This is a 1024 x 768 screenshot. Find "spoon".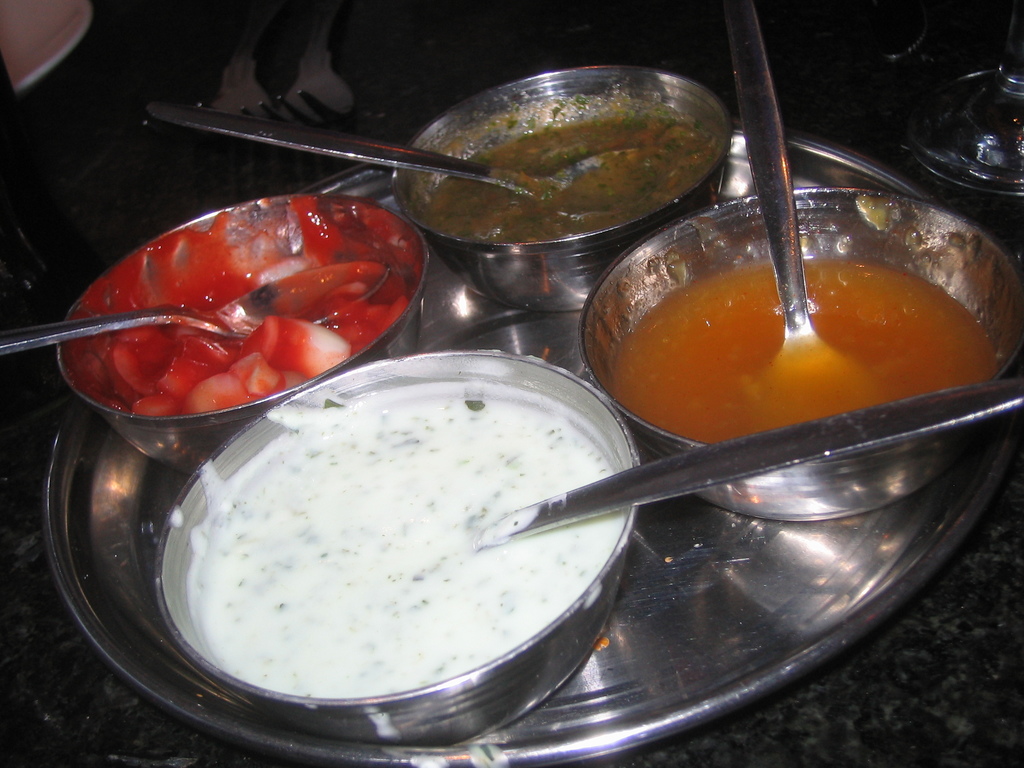
Bounding box: 2,264,387,358.
